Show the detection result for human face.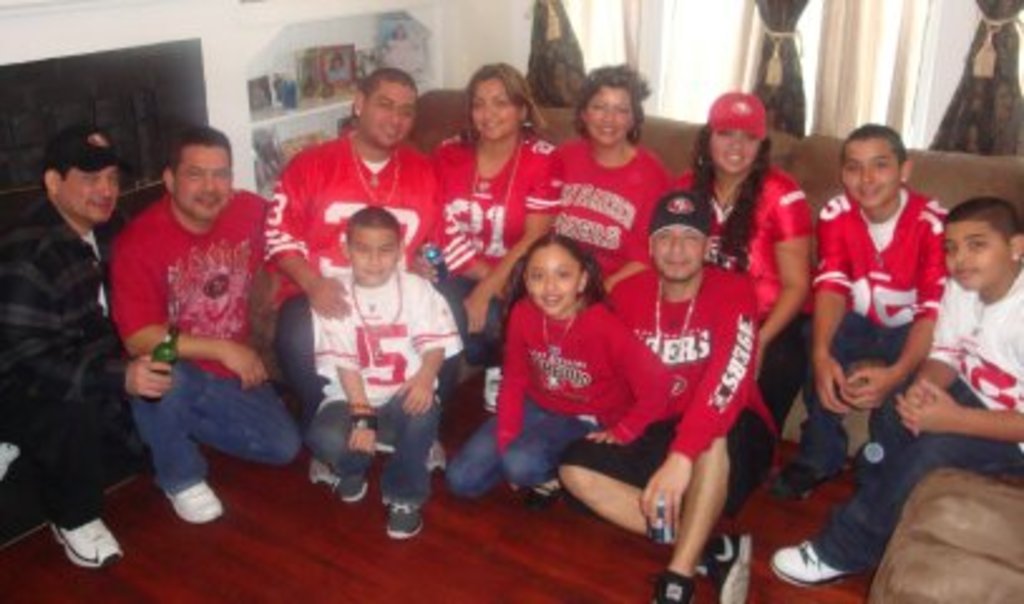
rect(946, 221, 1009, 292).
